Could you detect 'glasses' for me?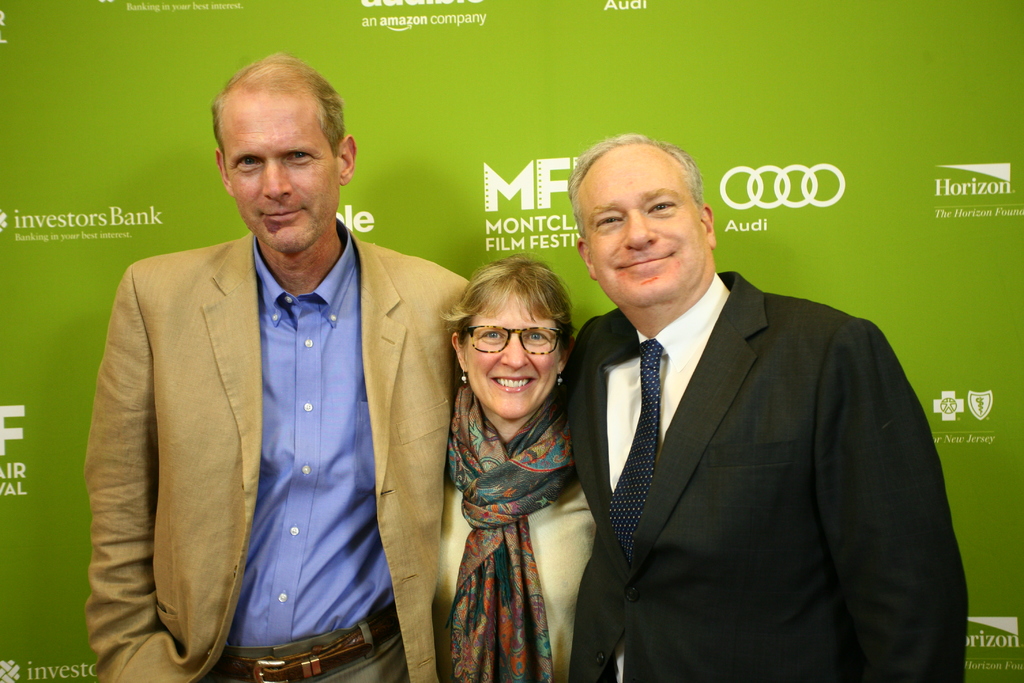
Detection result: [left=458, top=324, right=561, bottom=357].
